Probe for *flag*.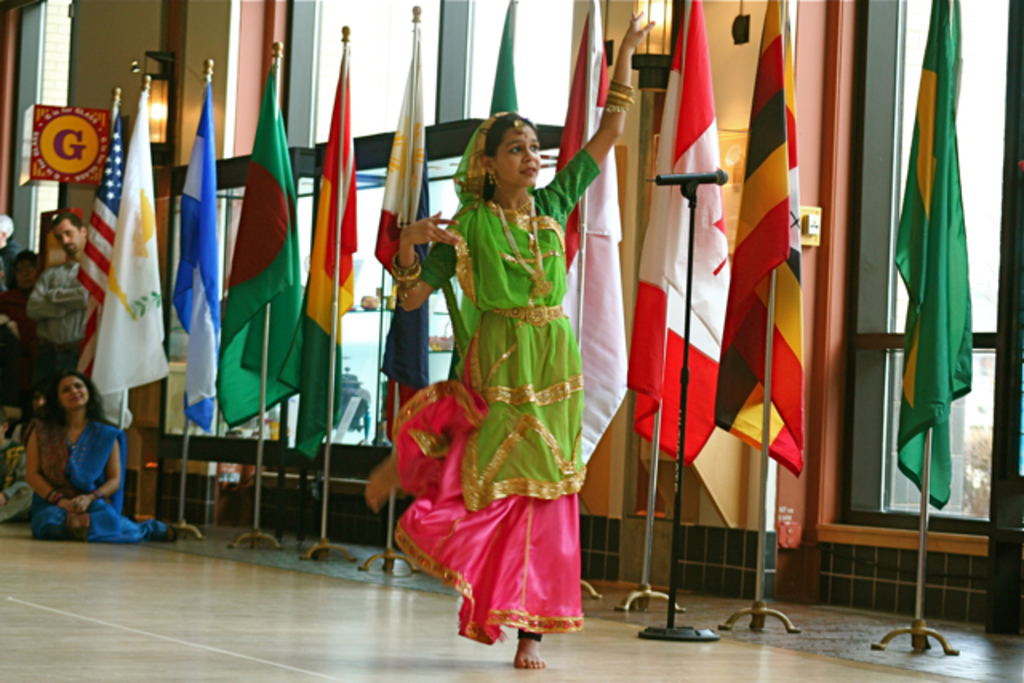
Probe result: BBox(710, 0, 810, 483).
